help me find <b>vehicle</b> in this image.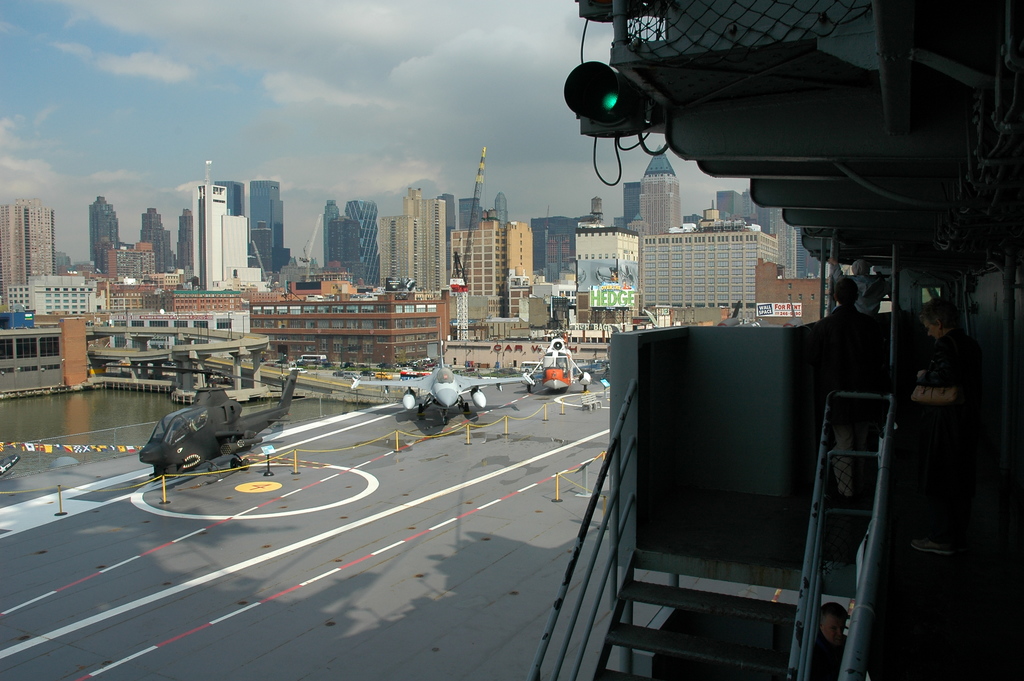
Found it: bbox=(376, 370, 392, 381).
